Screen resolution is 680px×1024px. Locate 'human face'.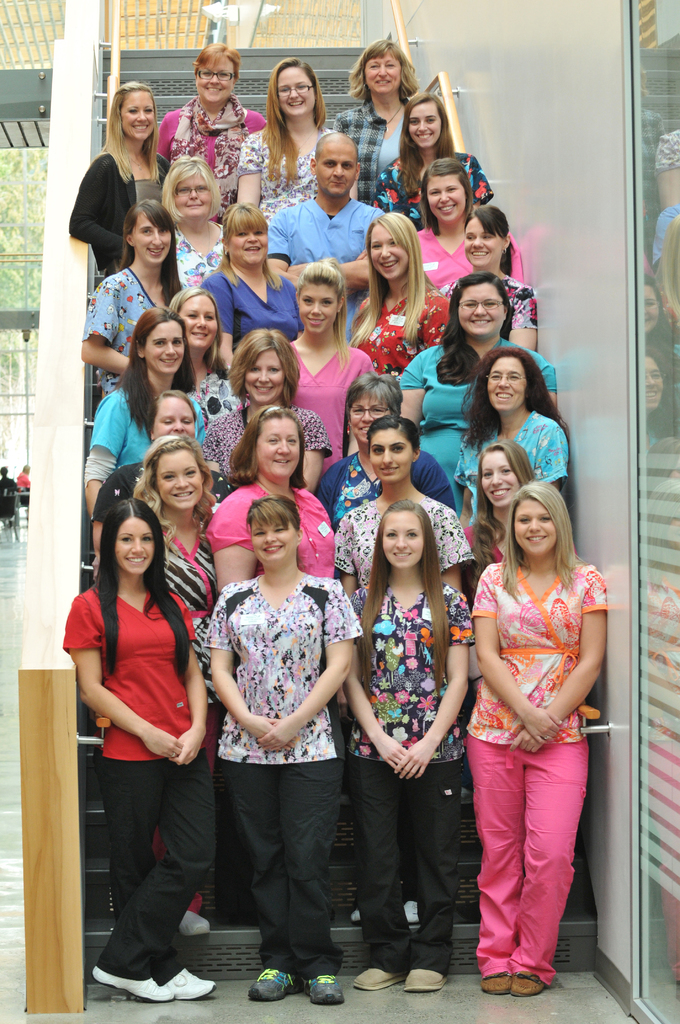
Rect(457, 286, 511, 328).
